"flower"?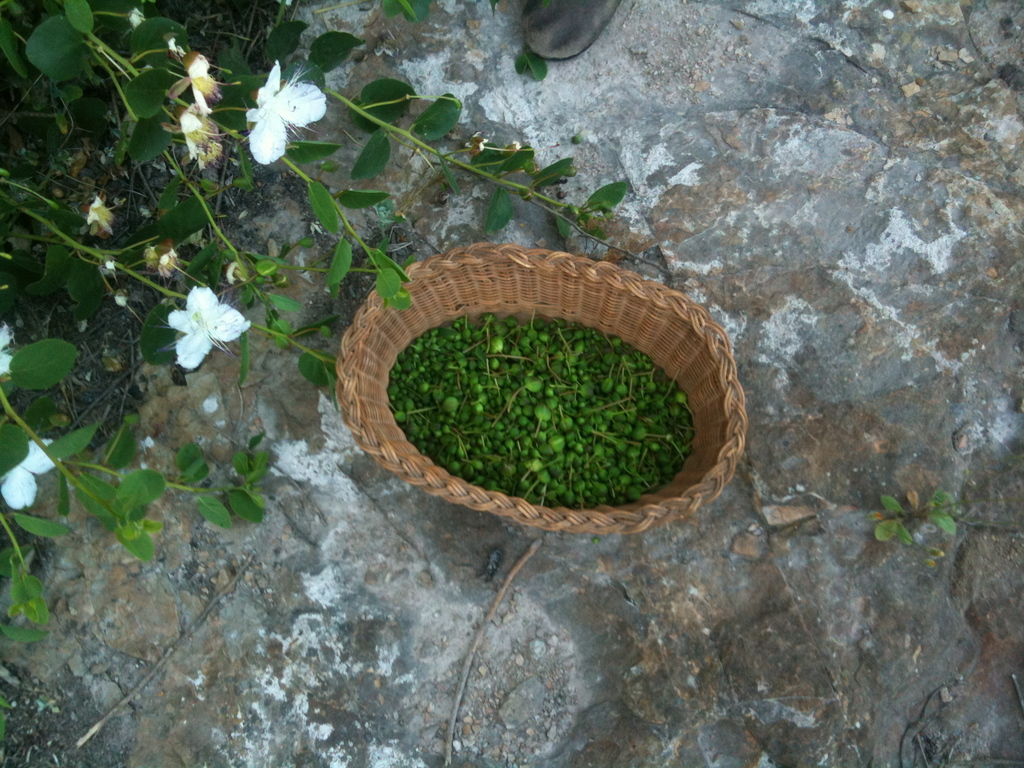
BBox(0, 320, 15, 373)
